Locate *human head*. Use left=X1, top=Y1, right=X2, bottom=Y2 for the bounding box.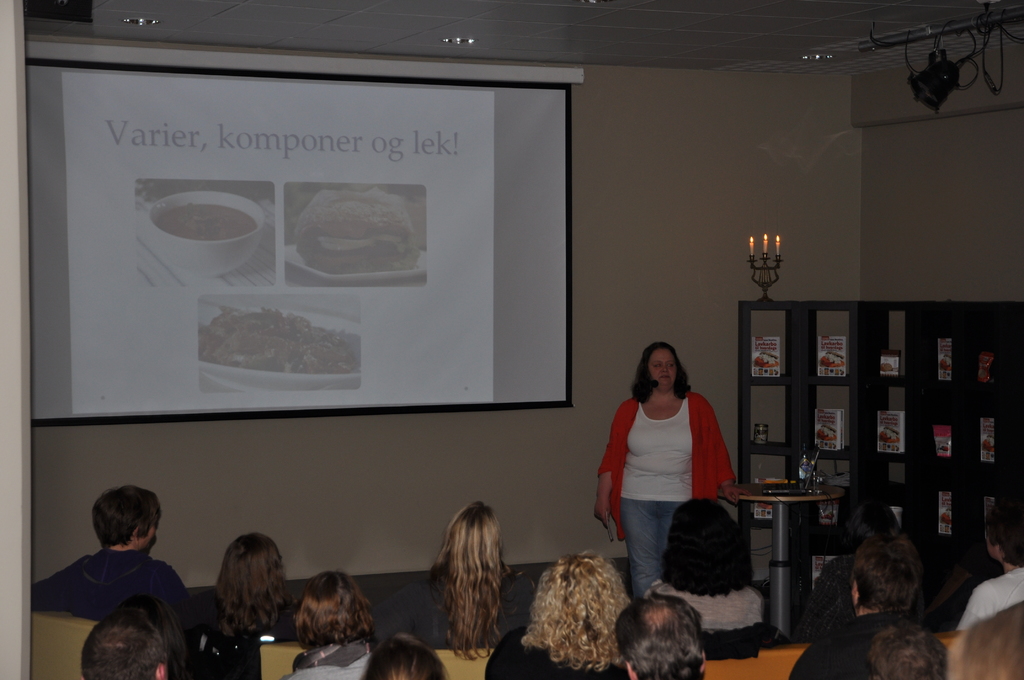
left=530, top=555, right=631, bottom=660.
